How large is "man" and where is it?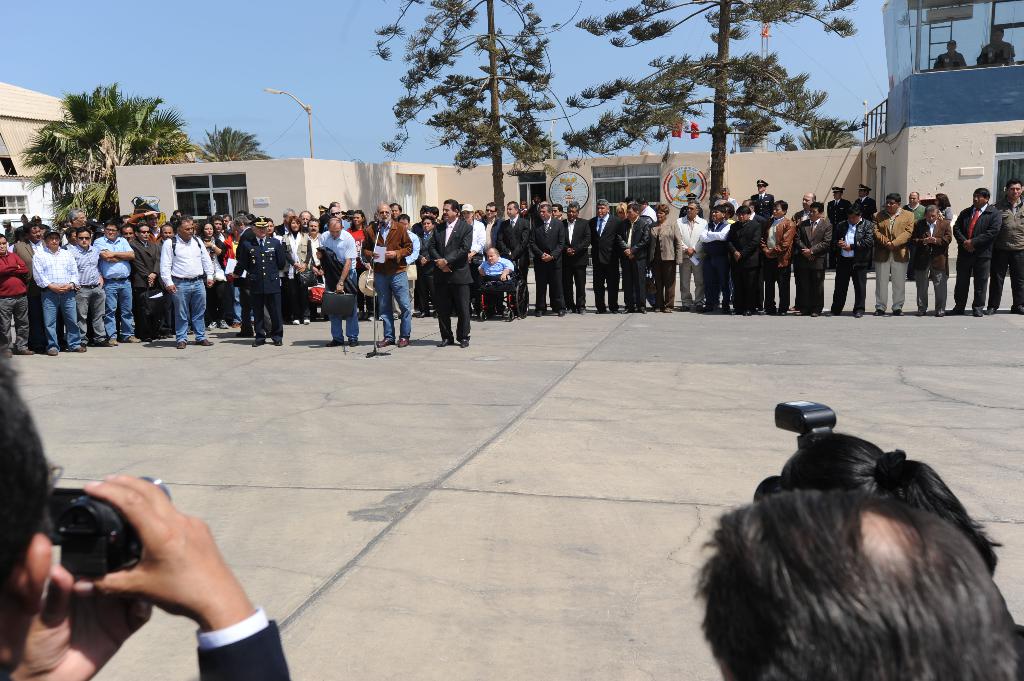
Bounding box: bbox=(995, 180, 1023, 314).
